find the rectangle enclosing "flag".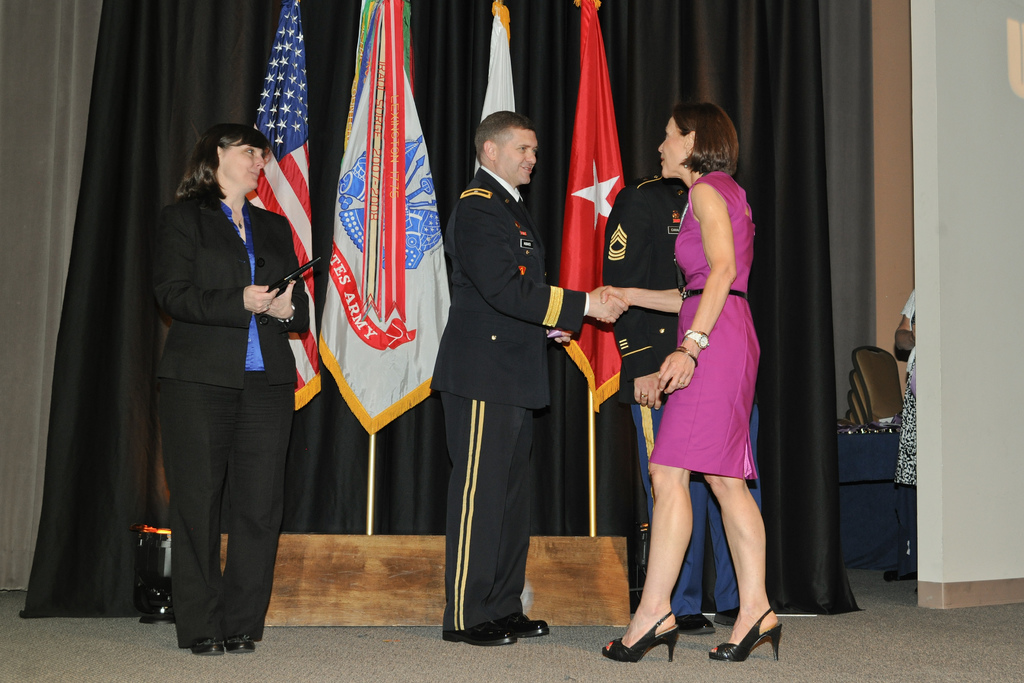
472,0,514,178.
